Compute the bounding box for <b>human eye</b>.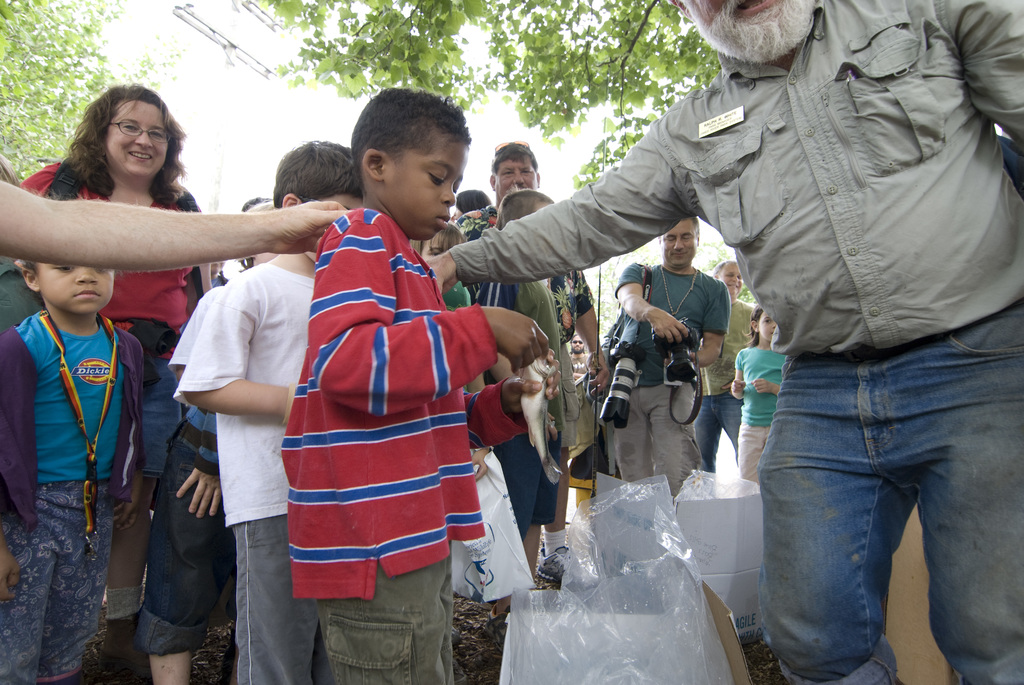
locate(502, 169, 514, 175).
